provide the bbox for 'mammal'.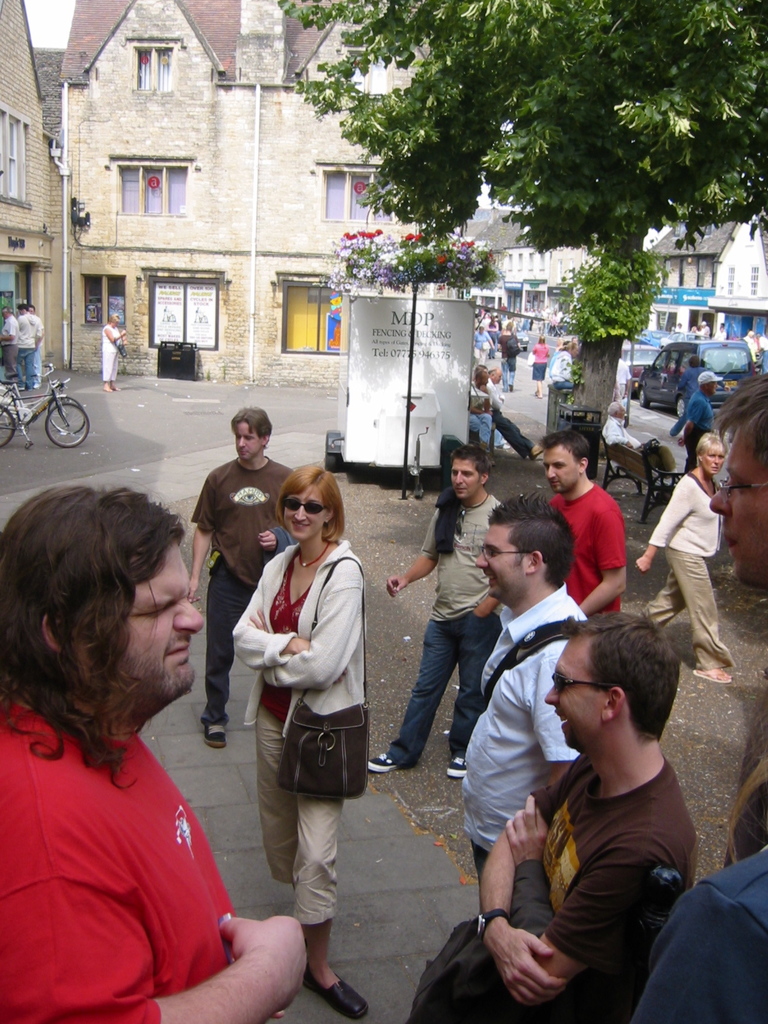
[668, 369, 721, 479].
